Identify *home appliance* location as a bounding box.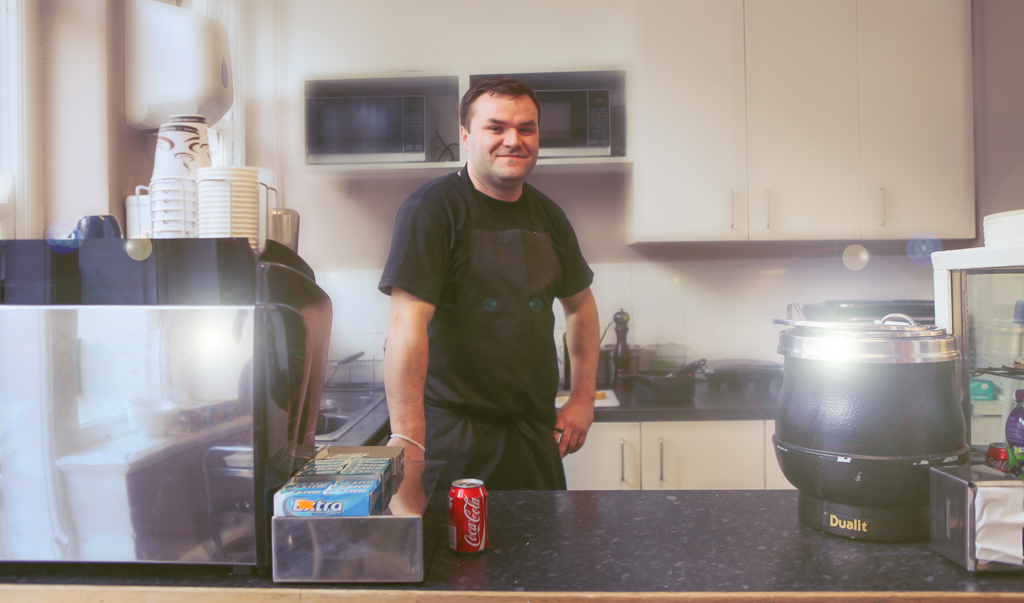
[772, 310, 973, 554].
